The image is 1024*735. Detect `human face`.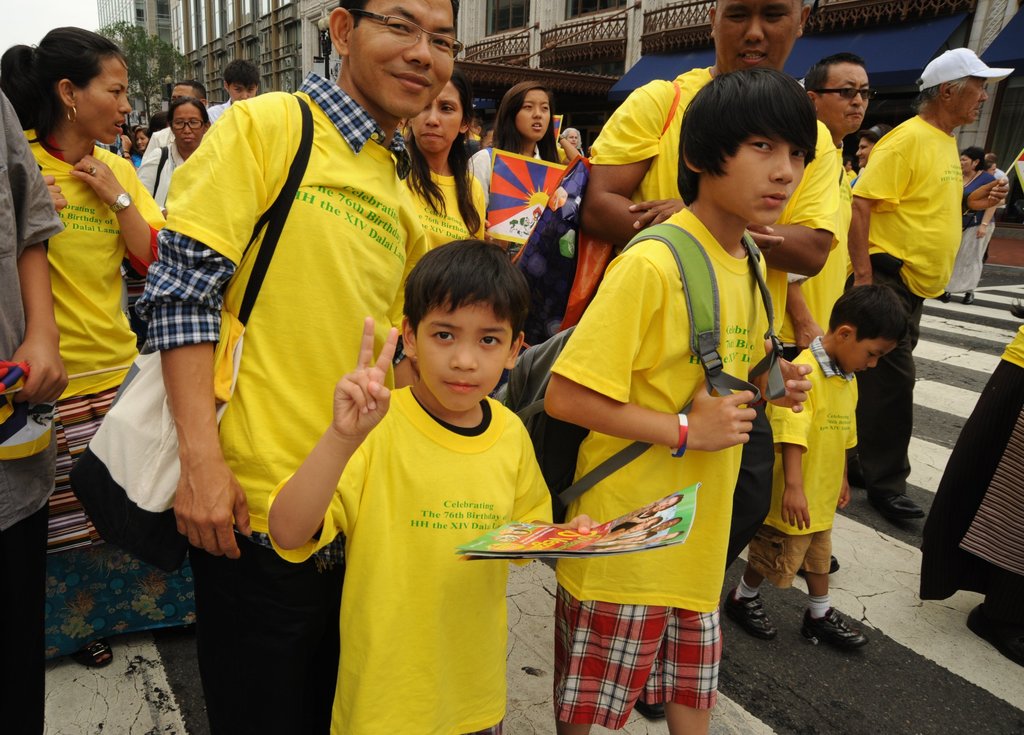
Detection: x1=842, y1=342, x2=898, y2=374.
